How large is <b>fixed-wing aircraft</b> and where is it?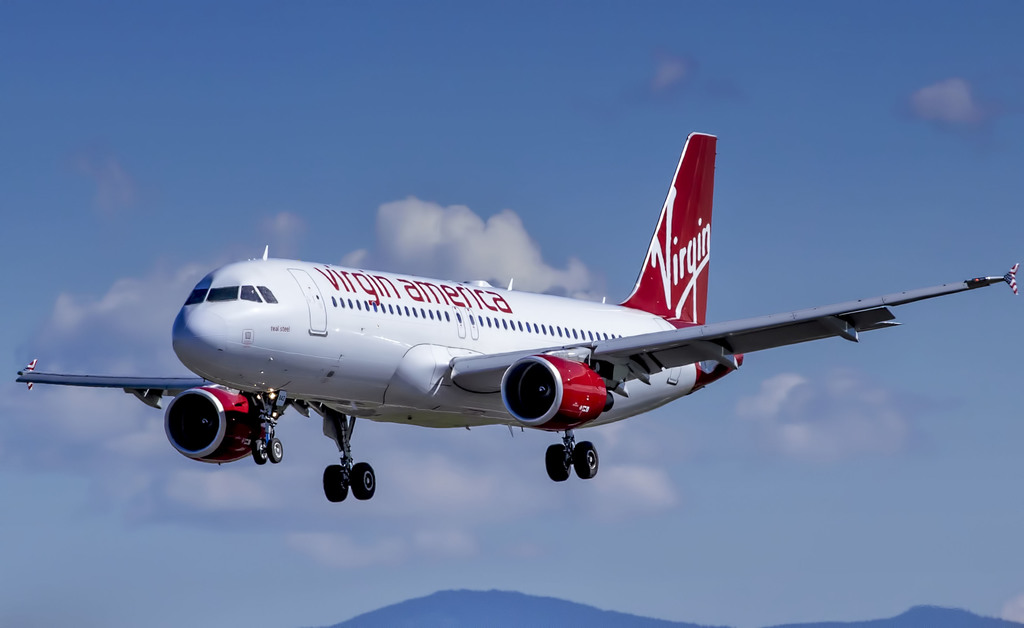
Bounding box: box=[0, 129, 1023, 501].
